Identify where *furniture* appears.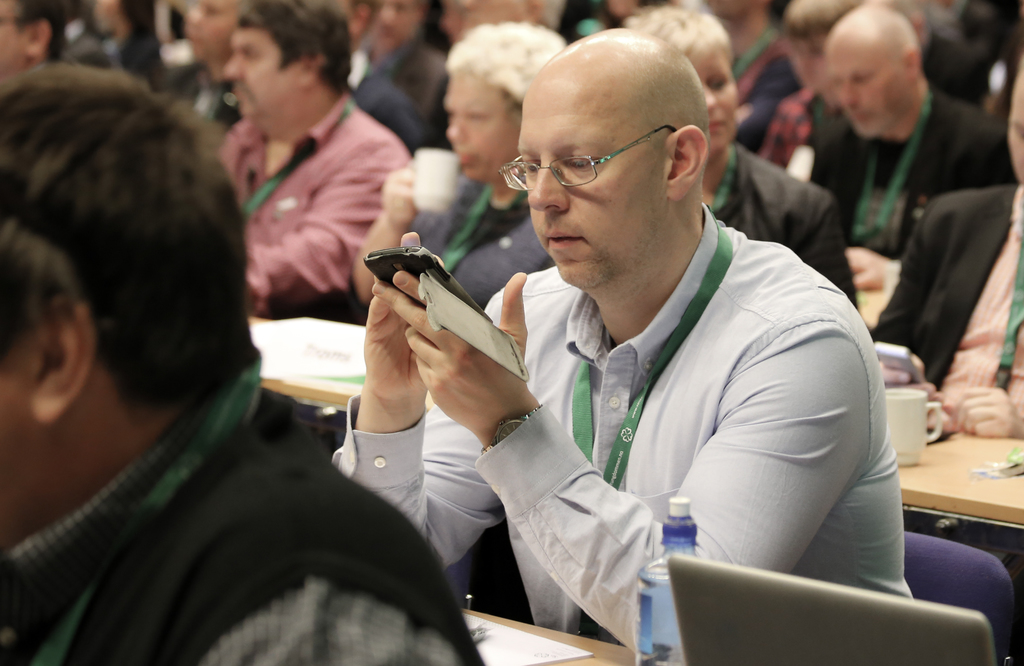
Appears at select_region(464, 608, 641, 665).
